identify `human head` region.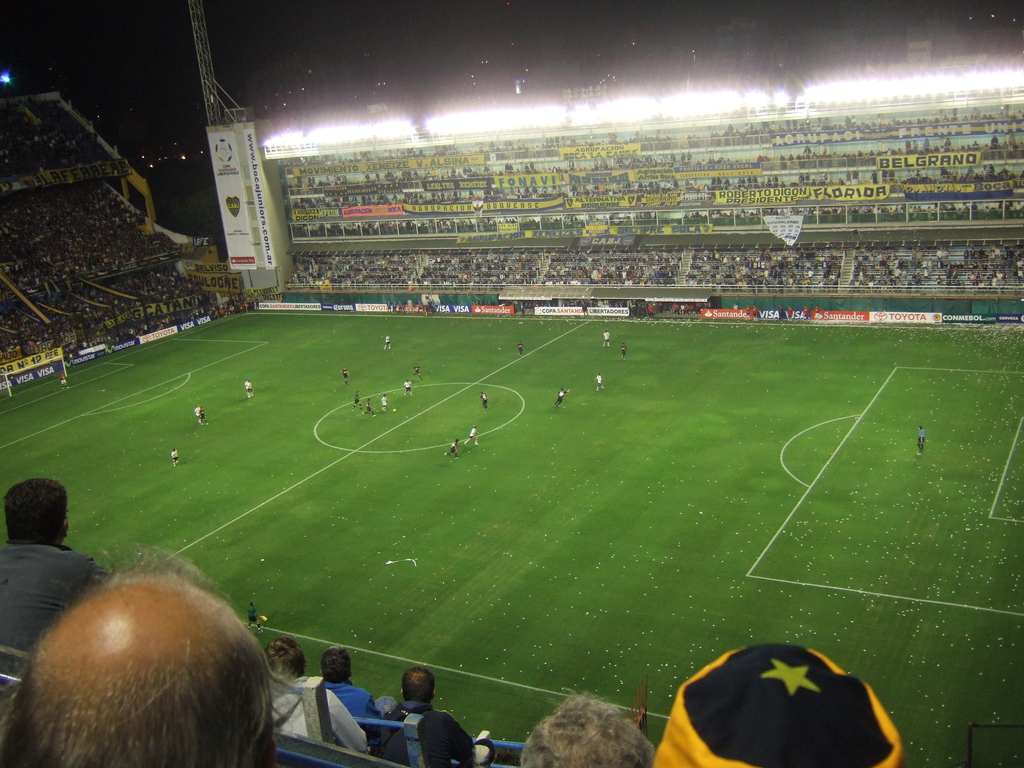
Region: BBox(3, 475, 71, 546).
